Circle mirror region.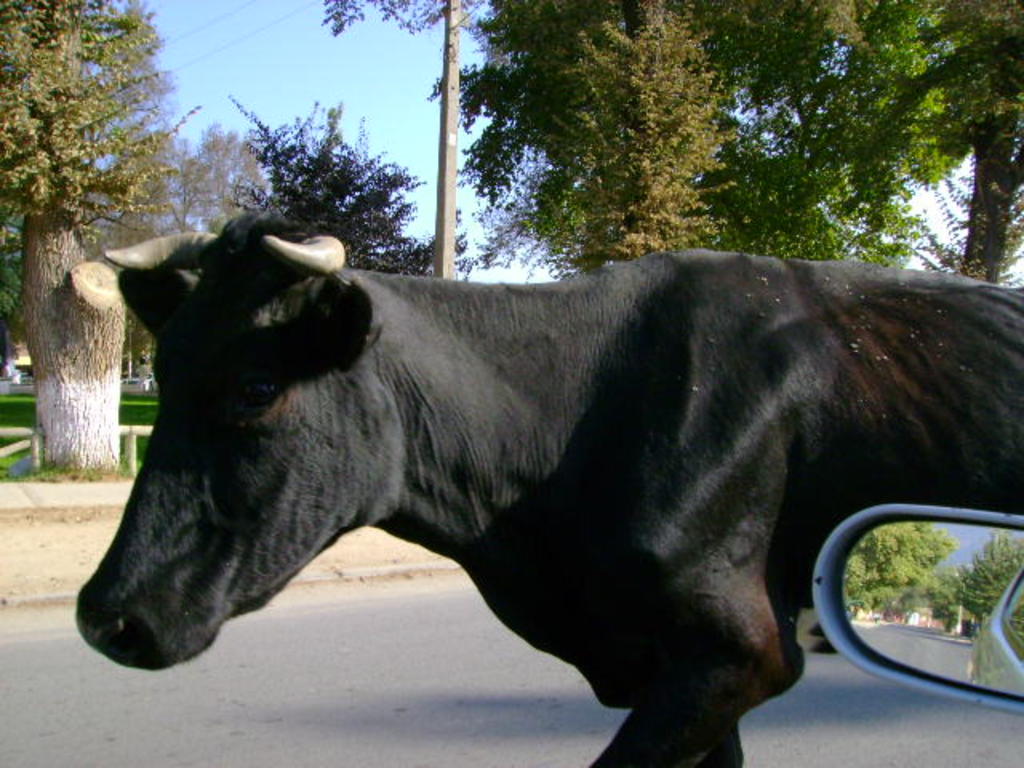
Region: {"left": 842, "top": 525, "right": 1022, "bottom": 698}.
